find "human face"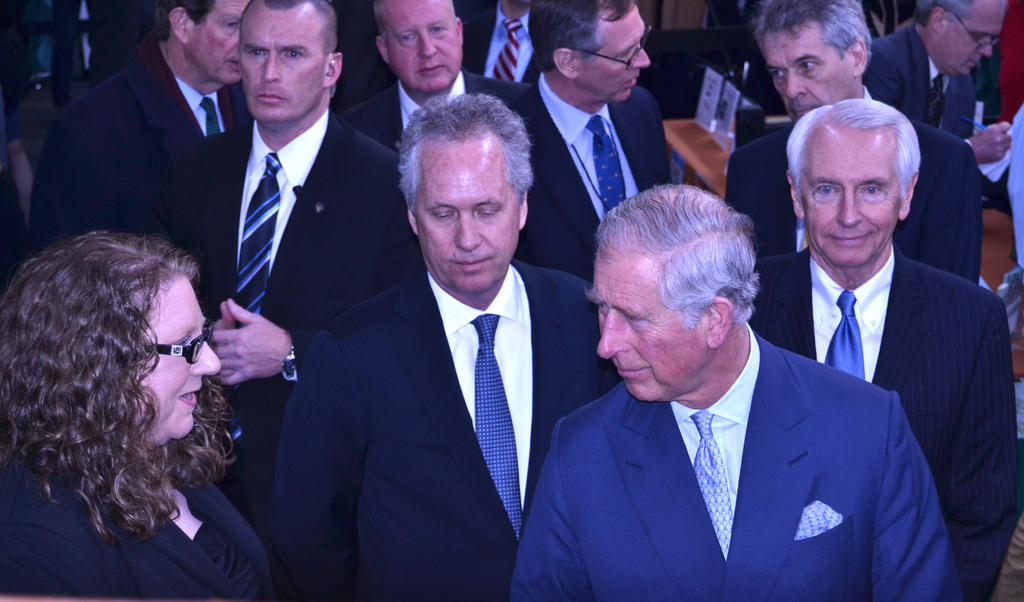
{"left": 125, "top": 277, "right": 223, "bottom": 444}
